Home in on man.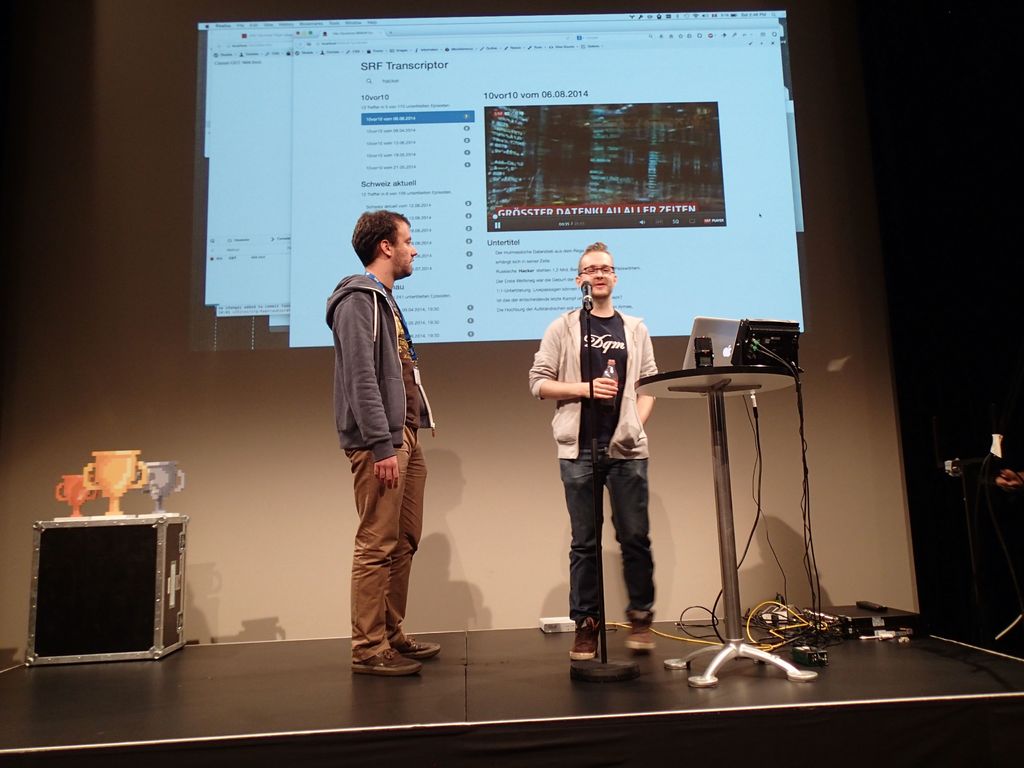
Homed in at detection(316, 208, 454, 675).
